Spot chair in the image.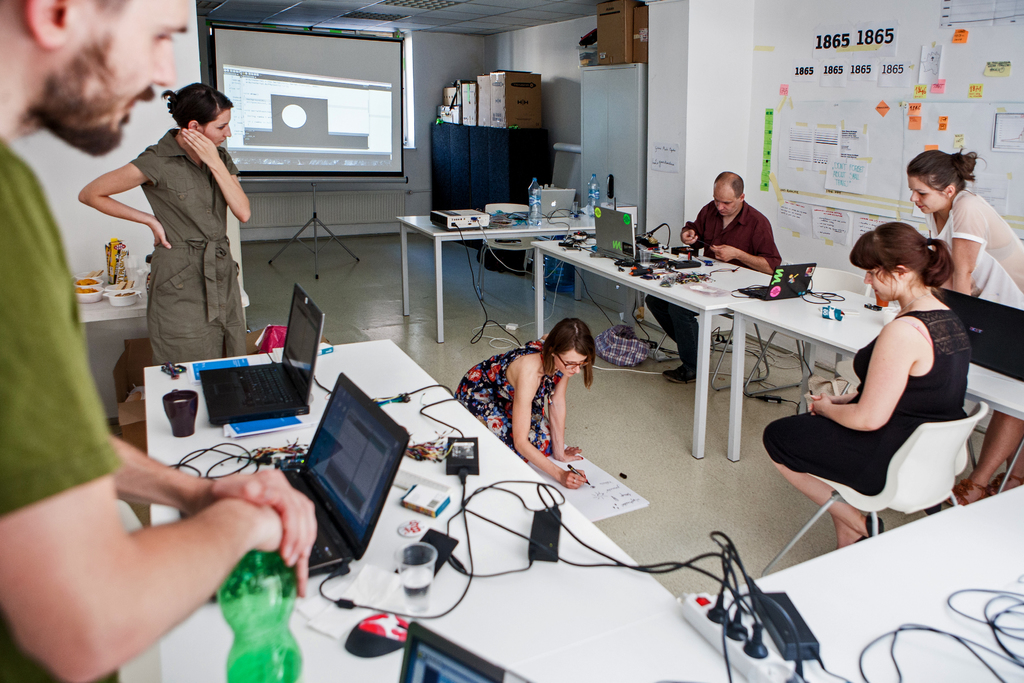
chair found at 775 361 992 542.
